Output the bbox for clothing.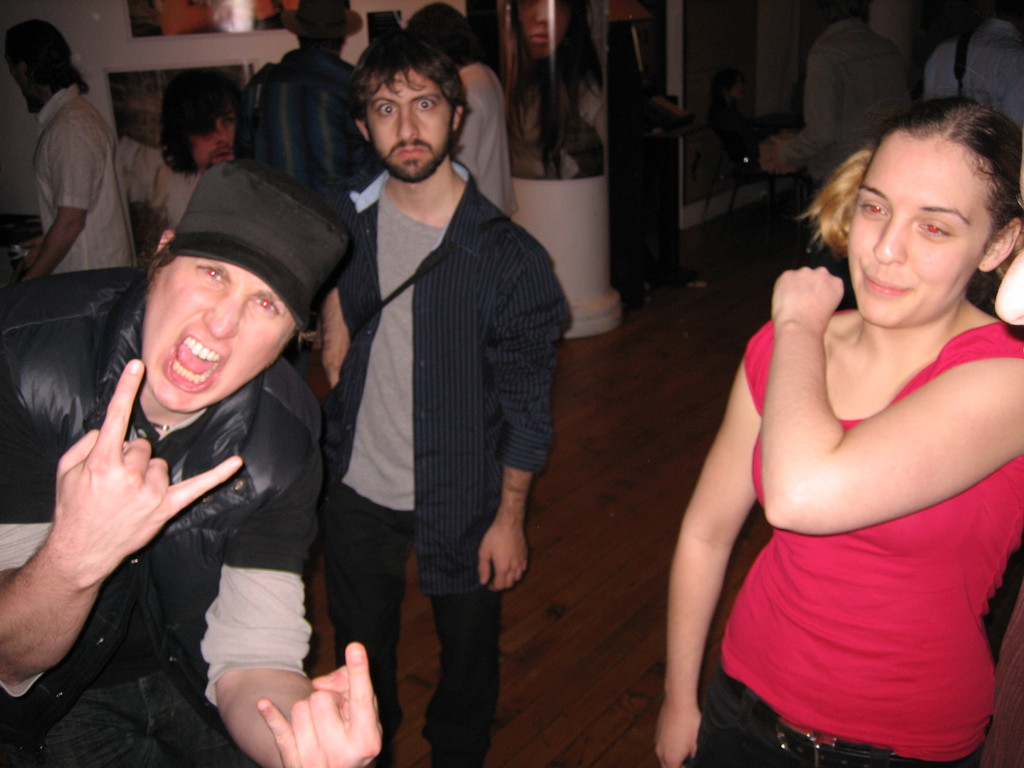
rect(150, 158, 209, 239).
